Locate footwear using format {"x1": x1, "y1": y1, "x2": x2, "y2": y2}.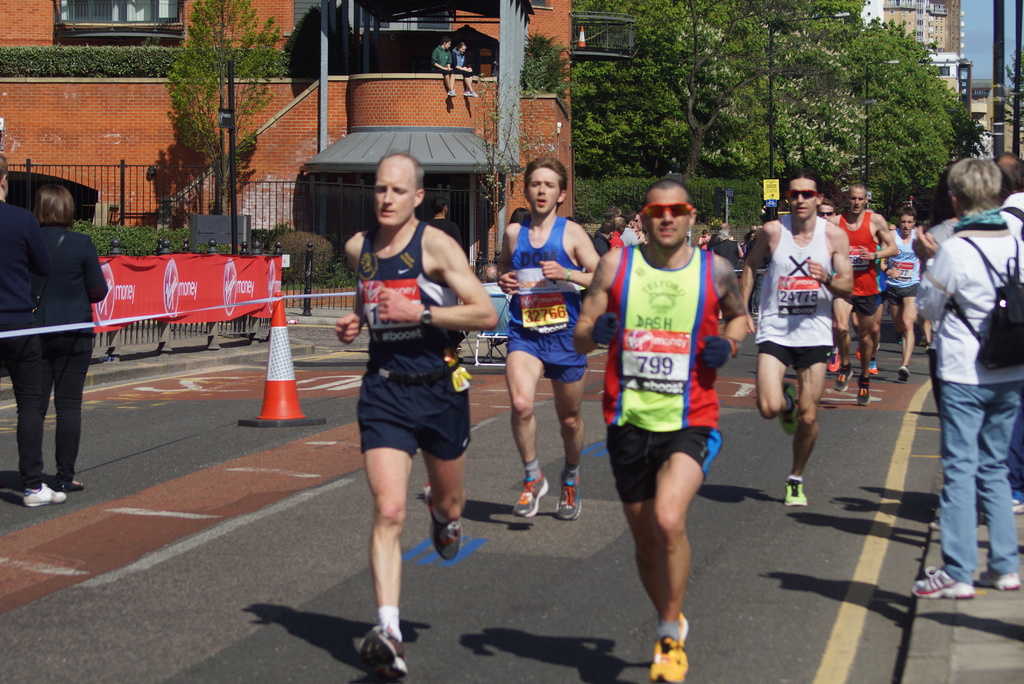
{"x1": 913, "y1": 567, "x2": 973, "y2": 595}.
